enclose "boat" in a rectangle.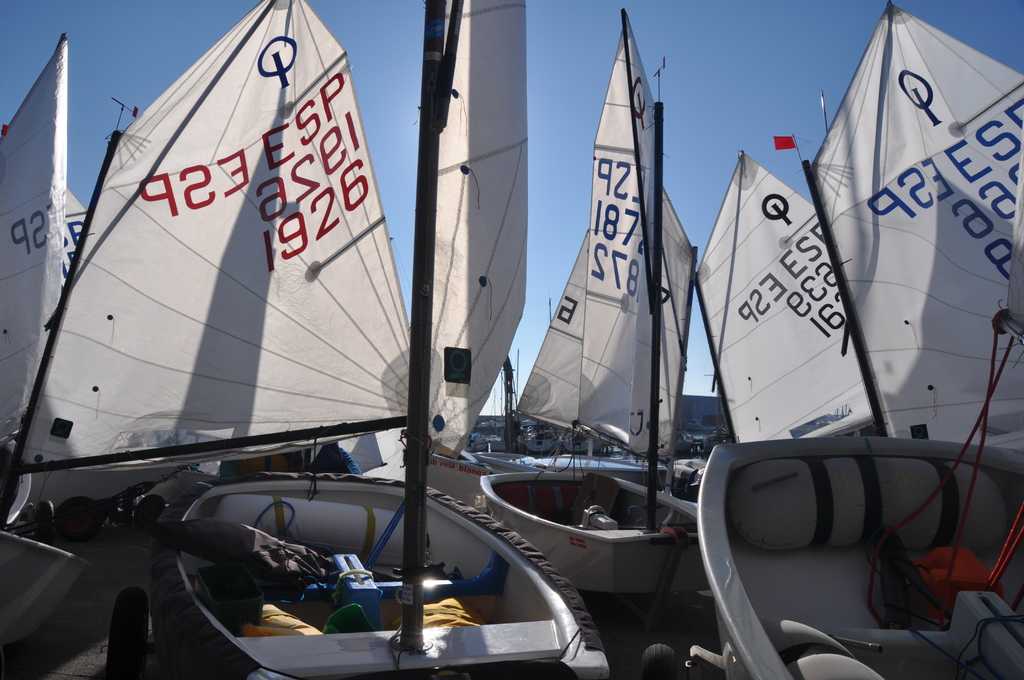
left=697, top=132, right=1023, bottom=679.
